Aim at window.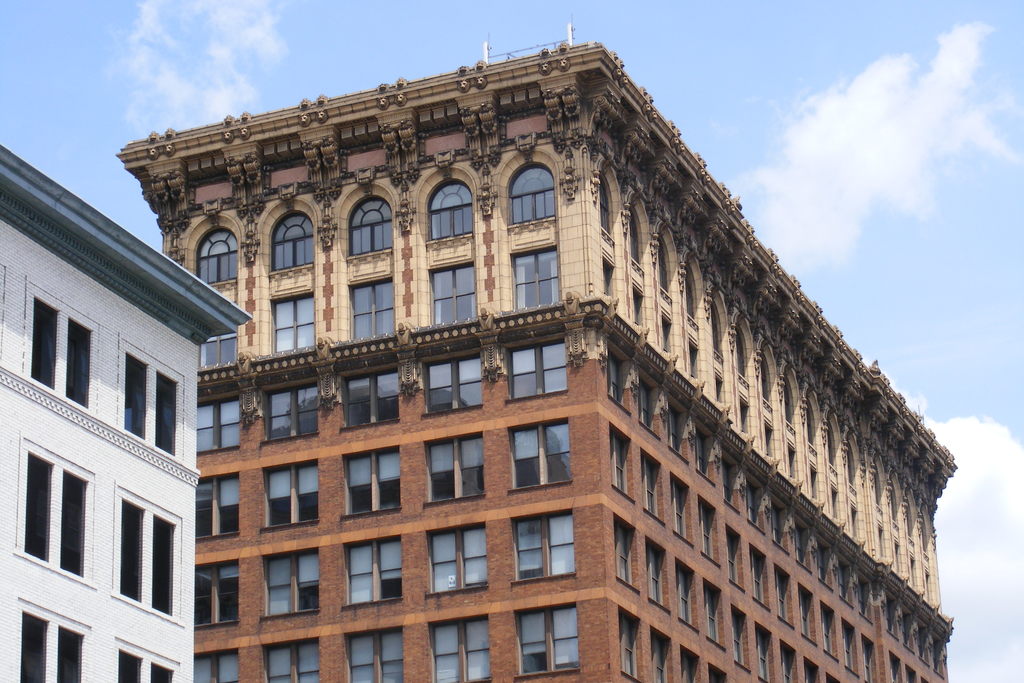
Aimed at crop(710, 663, 724, 682).
